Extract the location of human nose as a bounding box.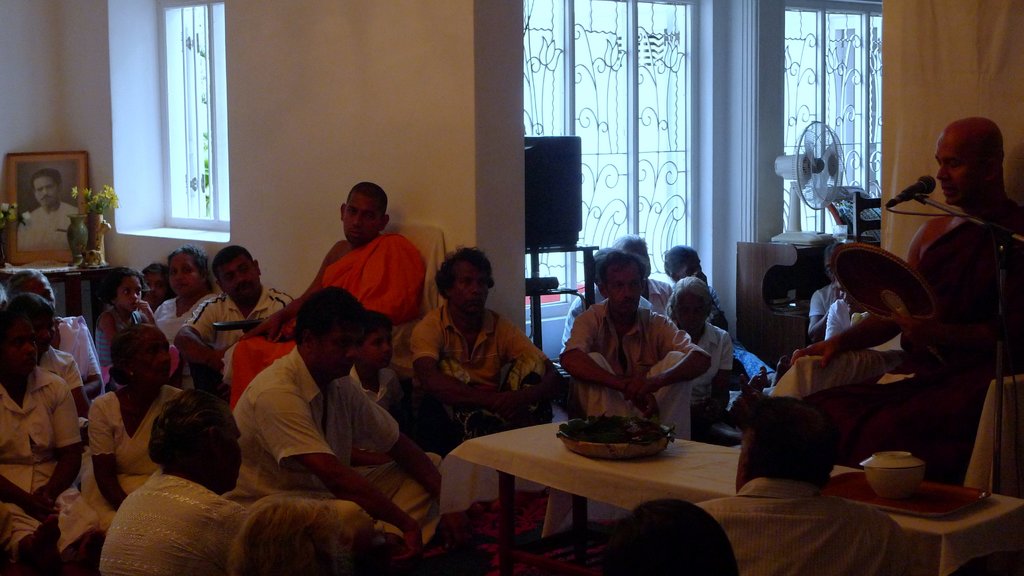
[621, 284, 630, 297].
